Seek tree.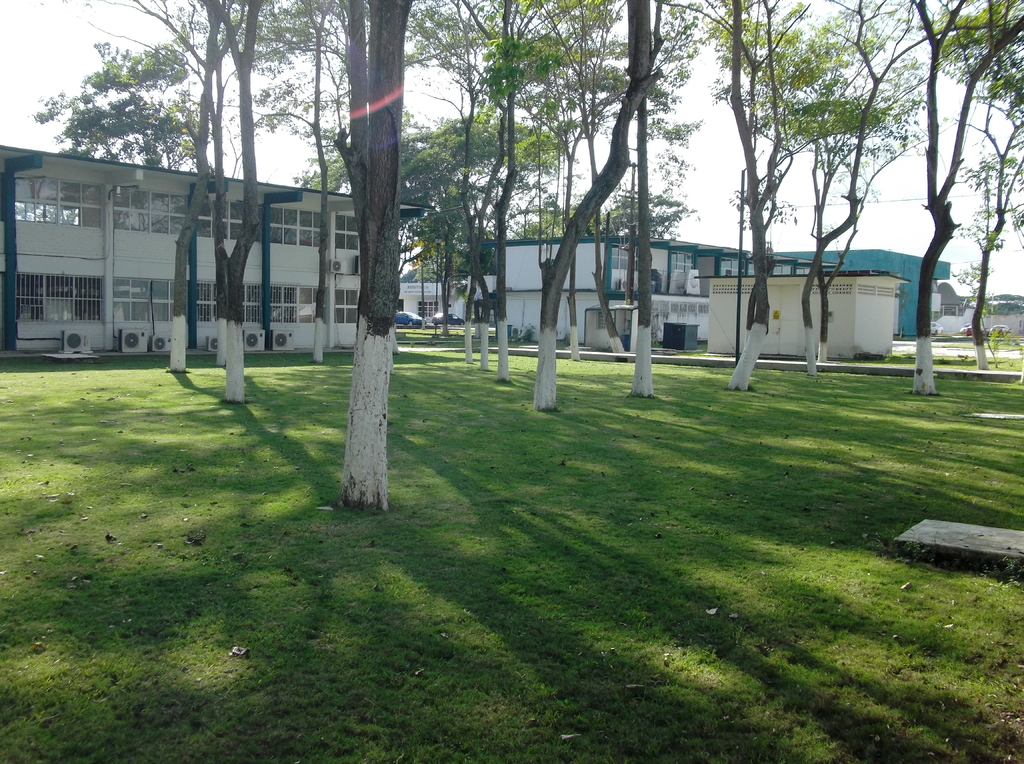
region(449, 0, 506, 372).
